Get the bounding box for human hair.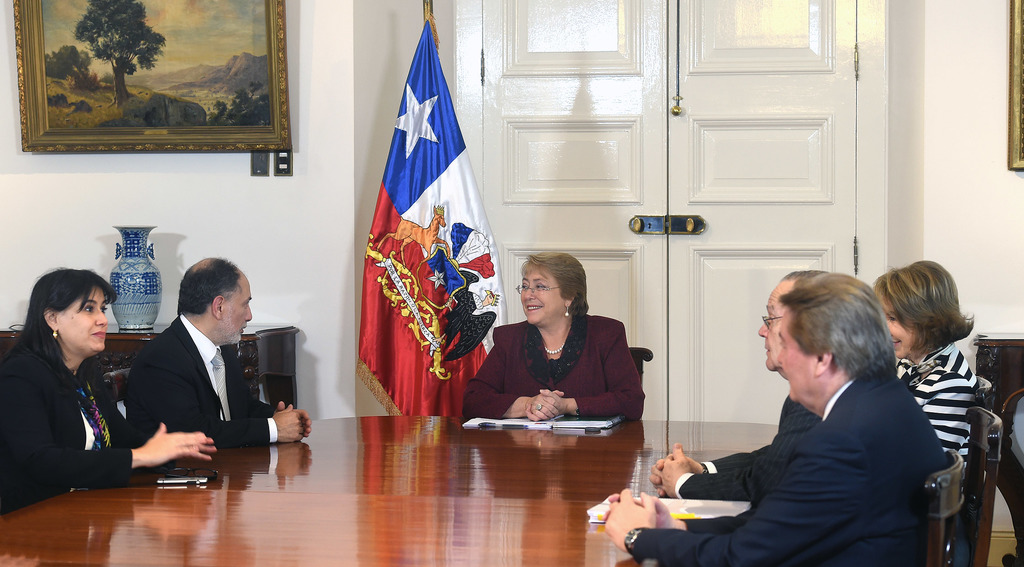
<region>519, 250, 589, 320</region>.
